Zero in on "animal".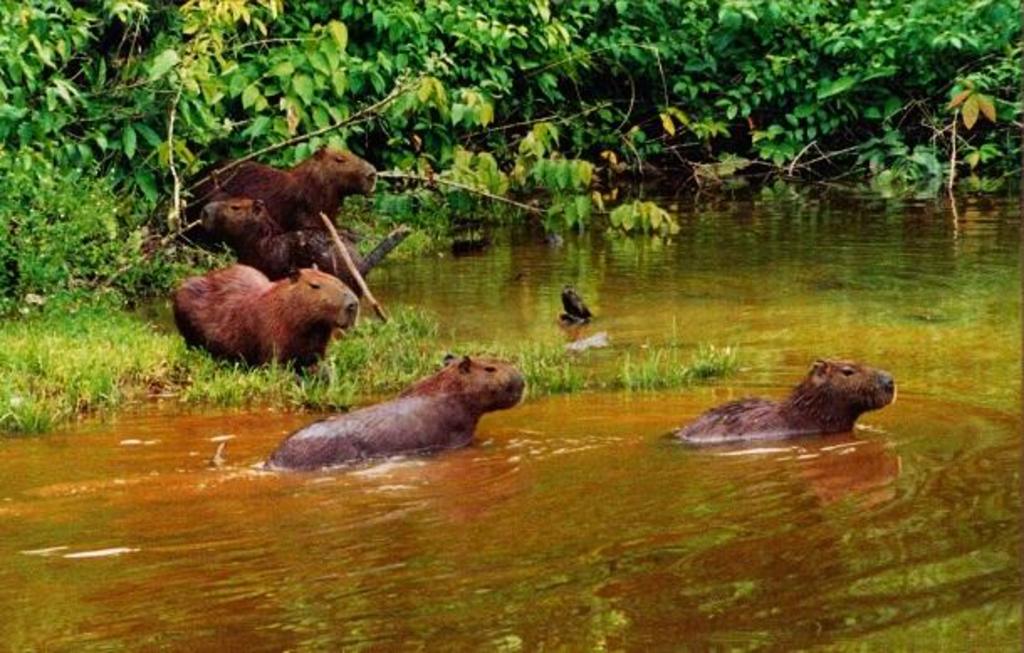
Zeroed in: locate(188, 196, 408, 304).
